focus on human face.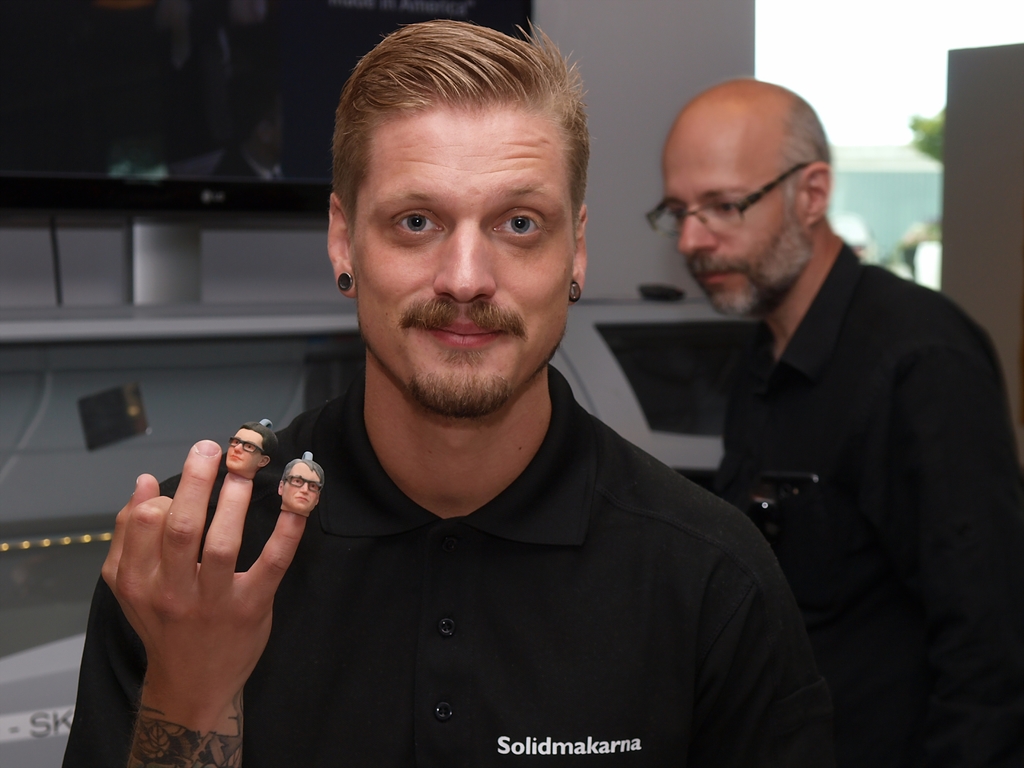
Focused at select_region(355, 90, 590, 424).
